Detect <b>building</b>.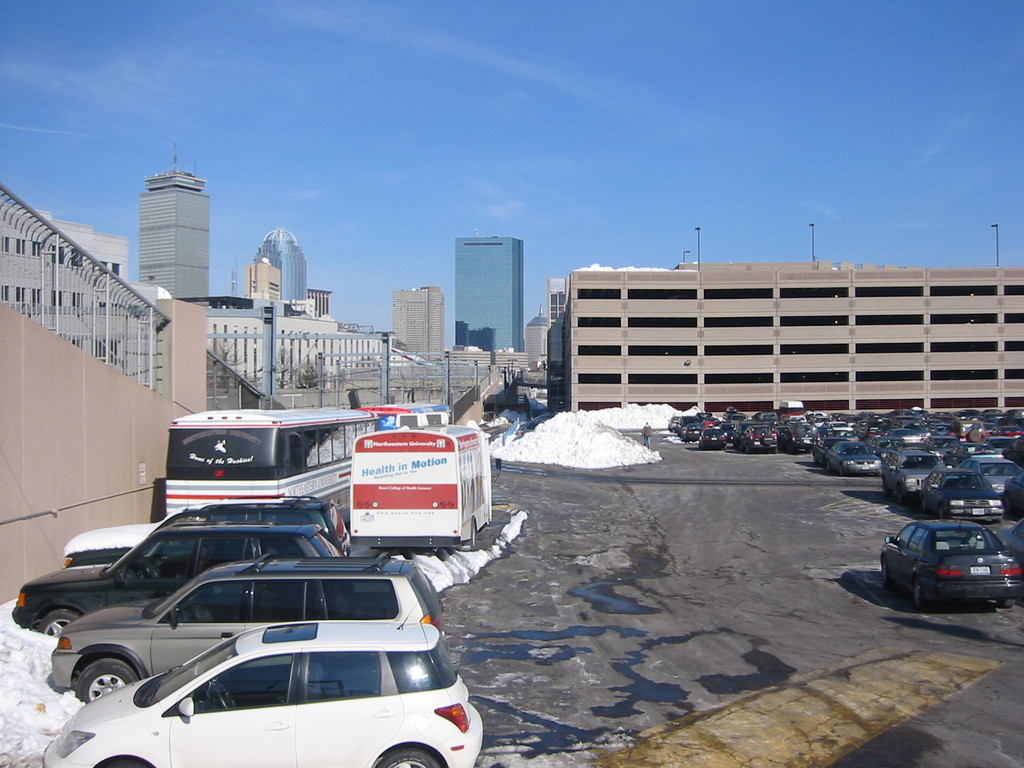
Detected at (458, 239, 524, 351).
